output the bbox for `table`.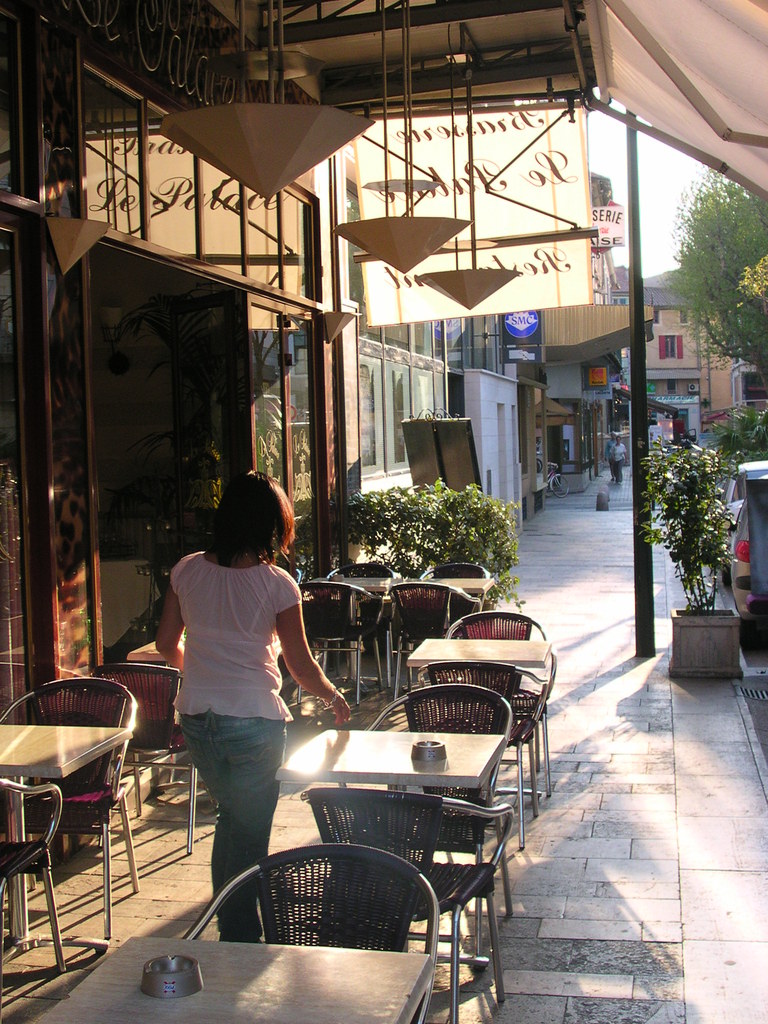
detection(394, 636, 568, 717).
